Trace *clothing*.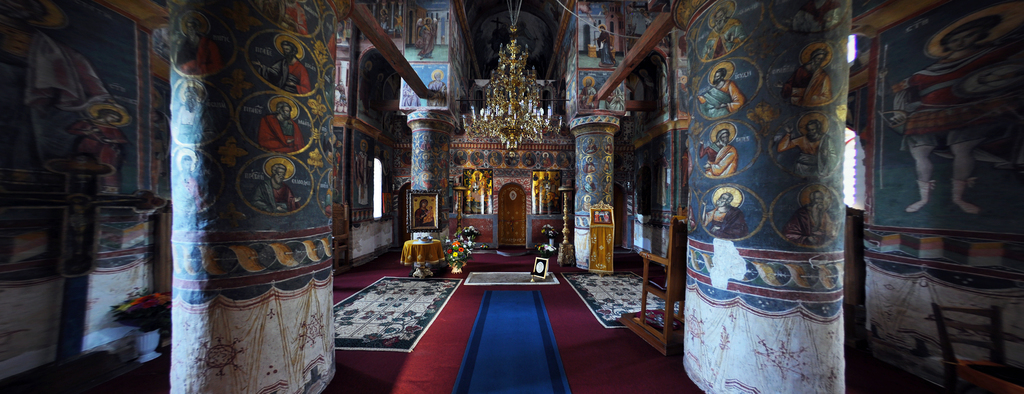
Traced to detection(595, 29, 616, 70).
